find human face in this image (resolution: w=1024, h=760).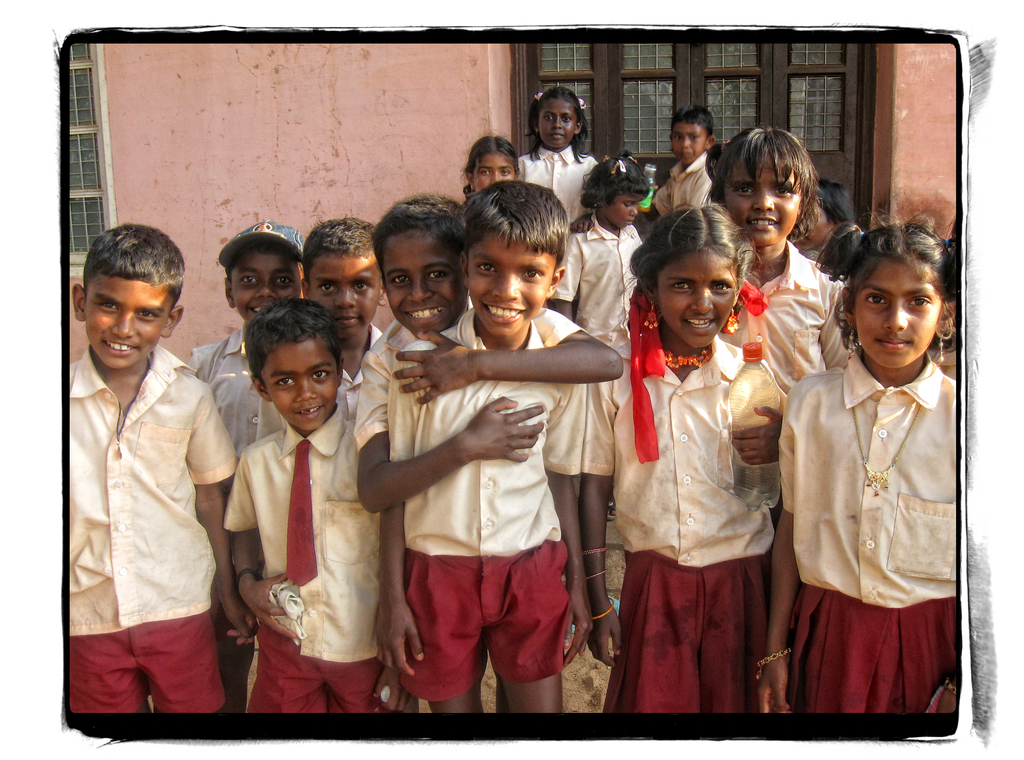
BBox(674, 122, 703, 164).
